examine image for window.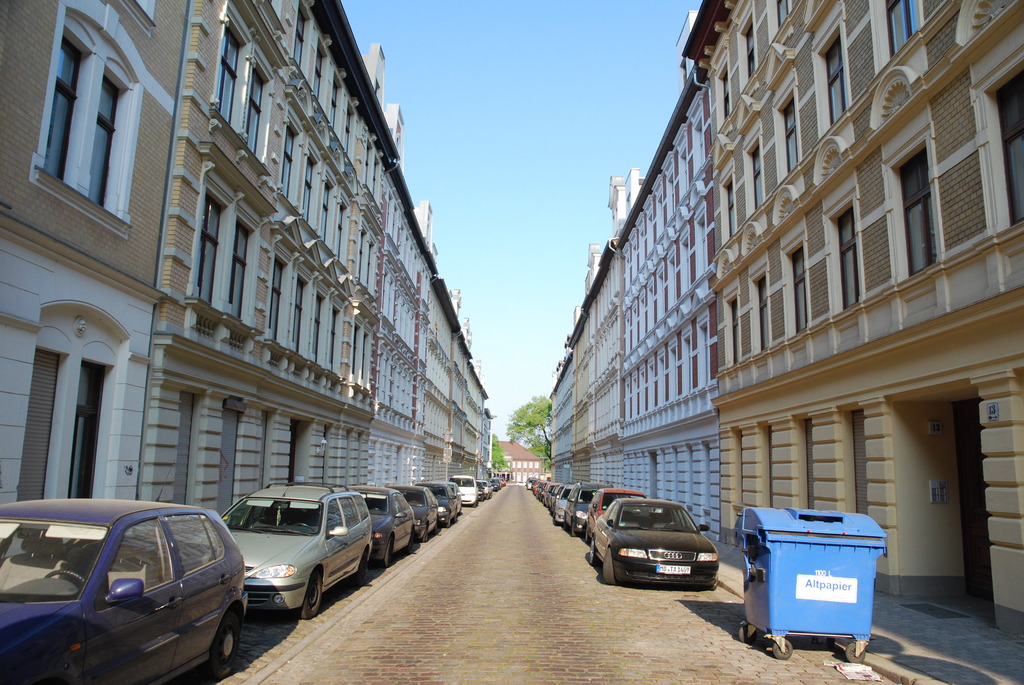
Examination result: bbox(287, 8, 307, 66).
